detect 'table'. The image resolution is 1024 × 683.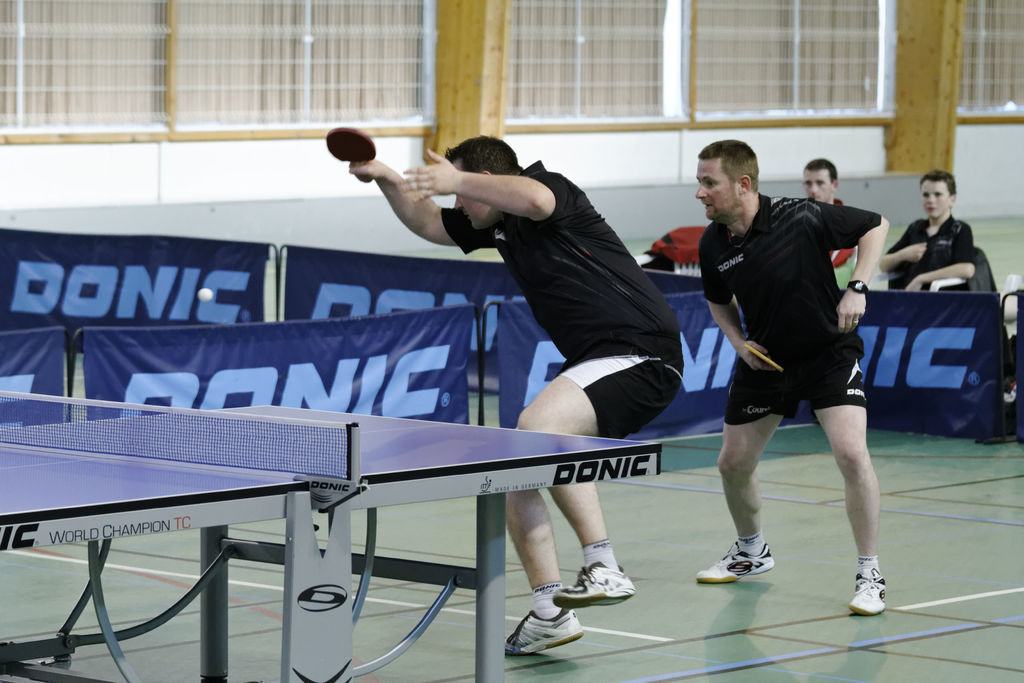
x1=0 y1=407 x2=688 y2=655.
